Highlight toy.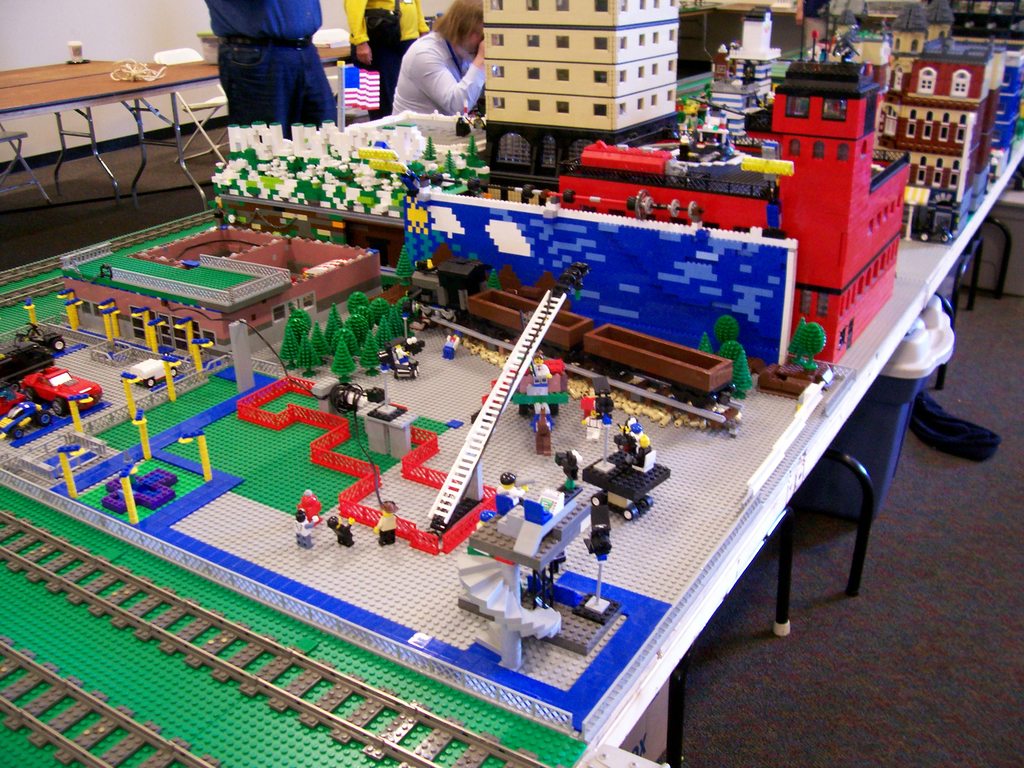
Highlighted region: bbox=(298, 494, 319, 520).
